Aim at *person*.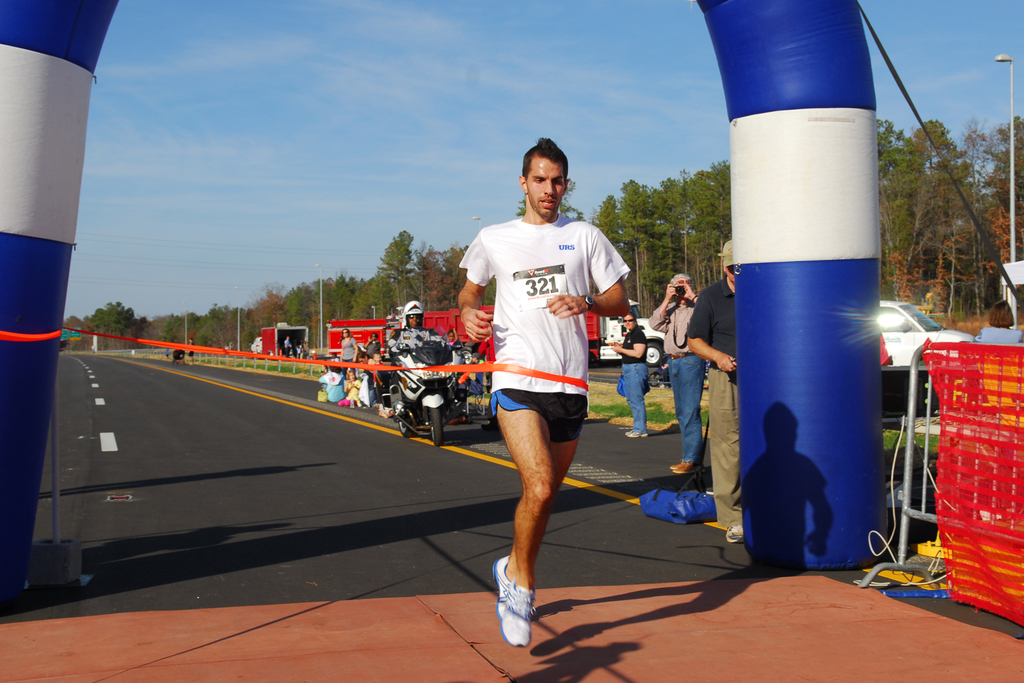
Aimed at box(603, 308, 649, 434).
